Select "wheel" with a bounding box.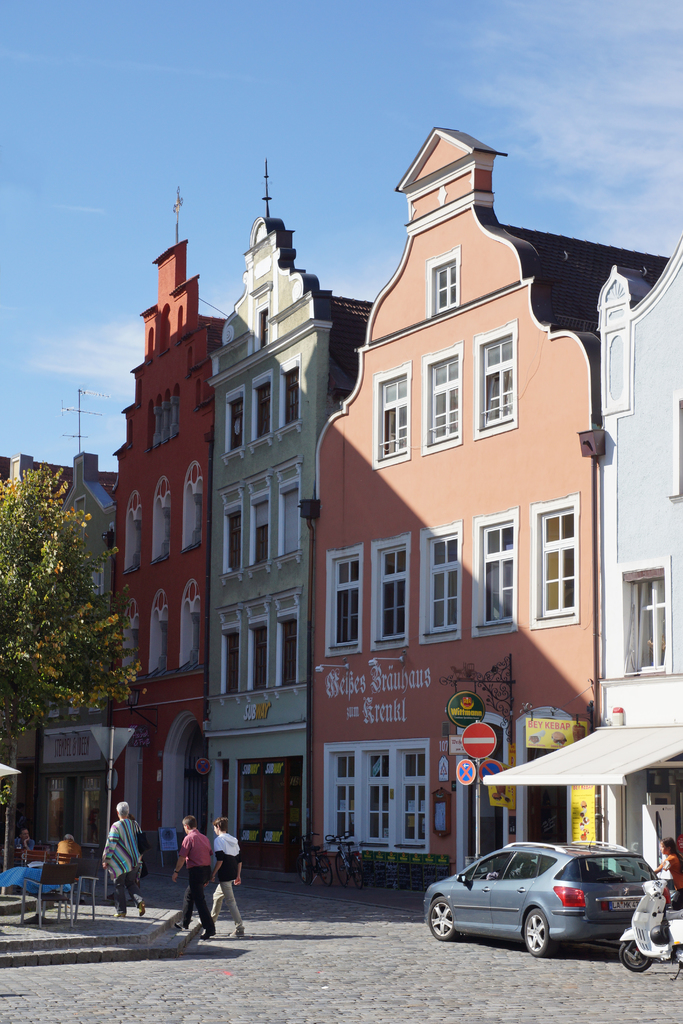
324,851,336,888.
